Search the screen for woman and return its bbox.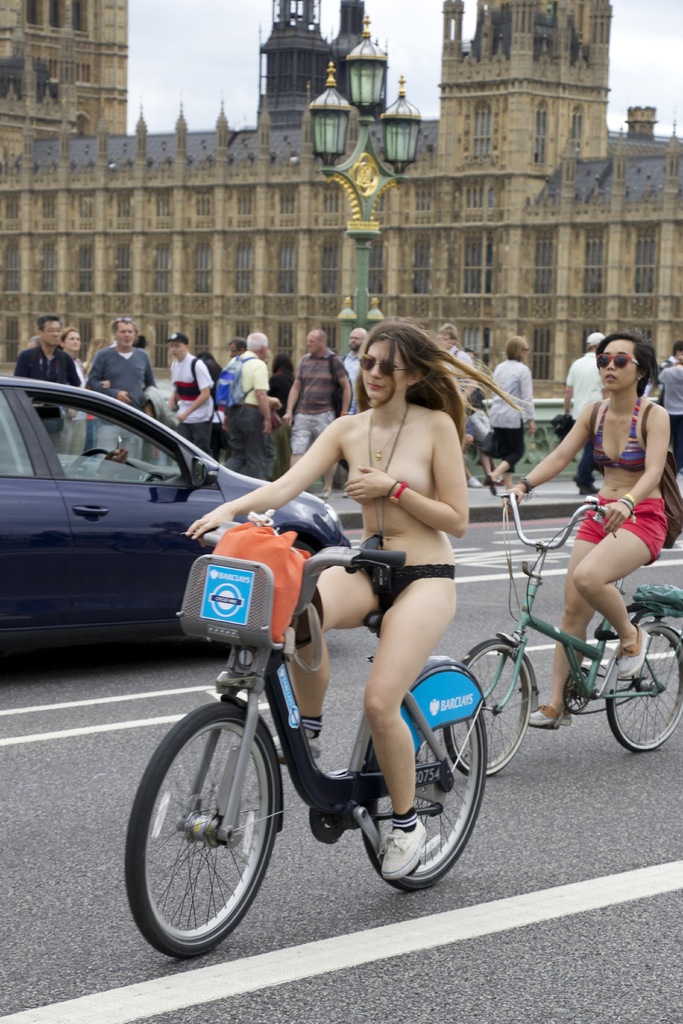
Found: 538/323/675/687.
